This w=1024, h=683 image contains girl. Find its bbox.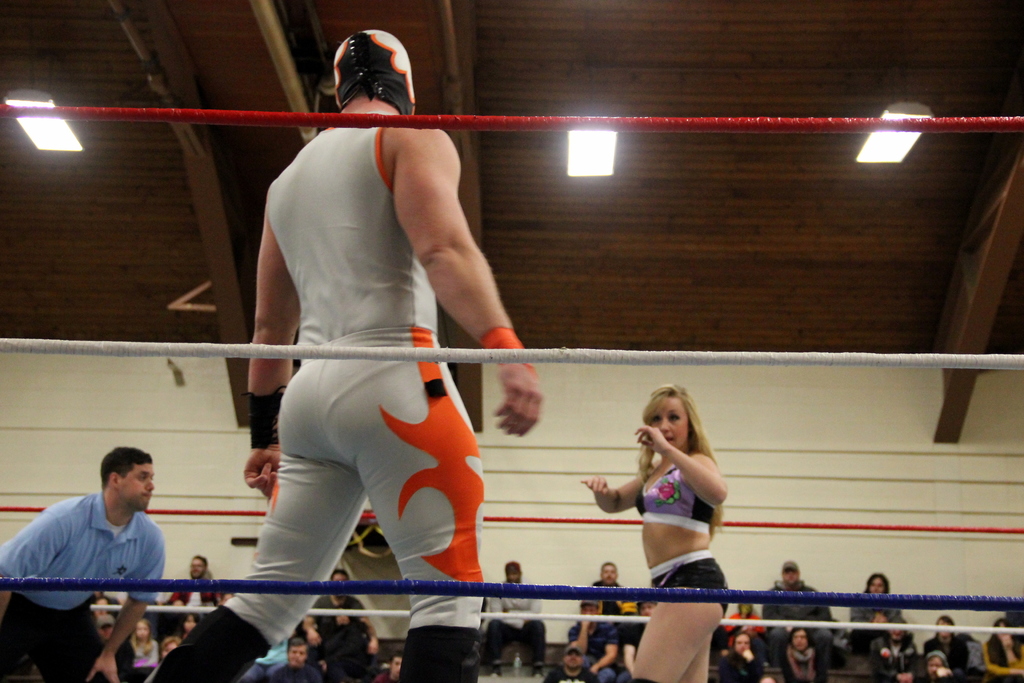
<region>925, 653, 948, 679</region>.
